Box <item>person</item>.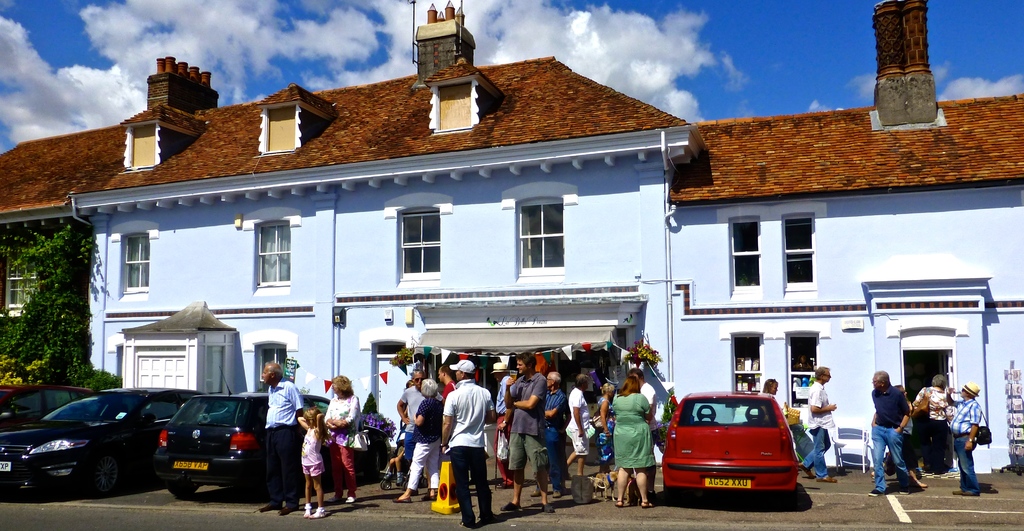
region(292, 406, 336, 521).
